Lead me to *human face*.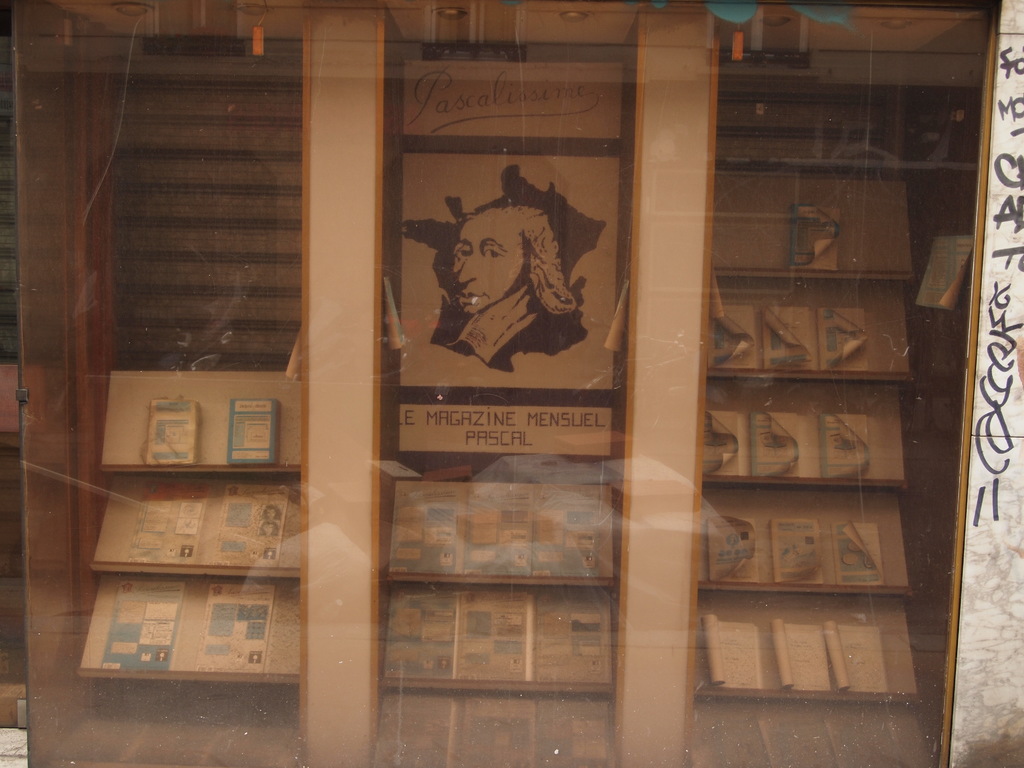
Lead to 267, 506, 276, 518.
